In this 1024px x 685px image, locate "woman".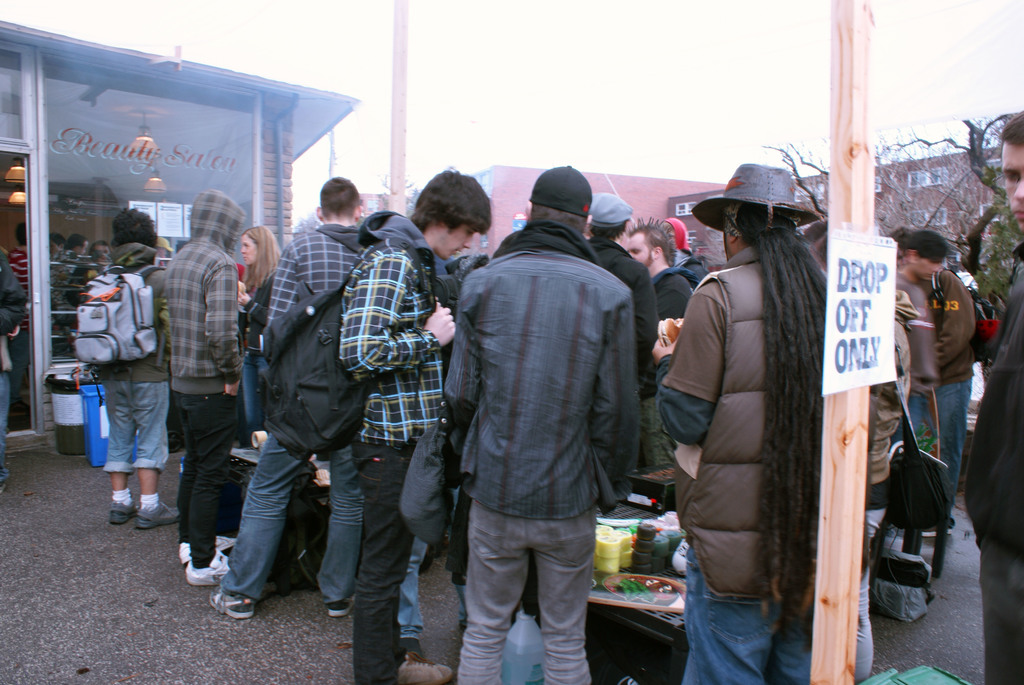
Bounding box: BBox(236, 226, 283, 303).
